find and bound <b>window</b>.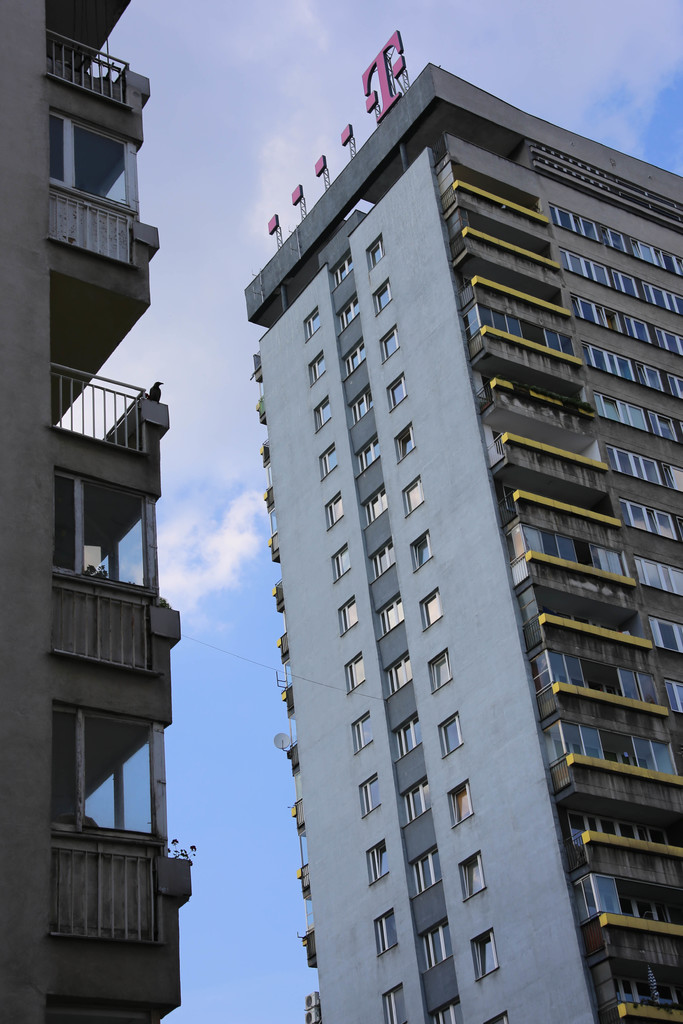
Bound: <bbox>548, 203, 682, 278</bbox>.
